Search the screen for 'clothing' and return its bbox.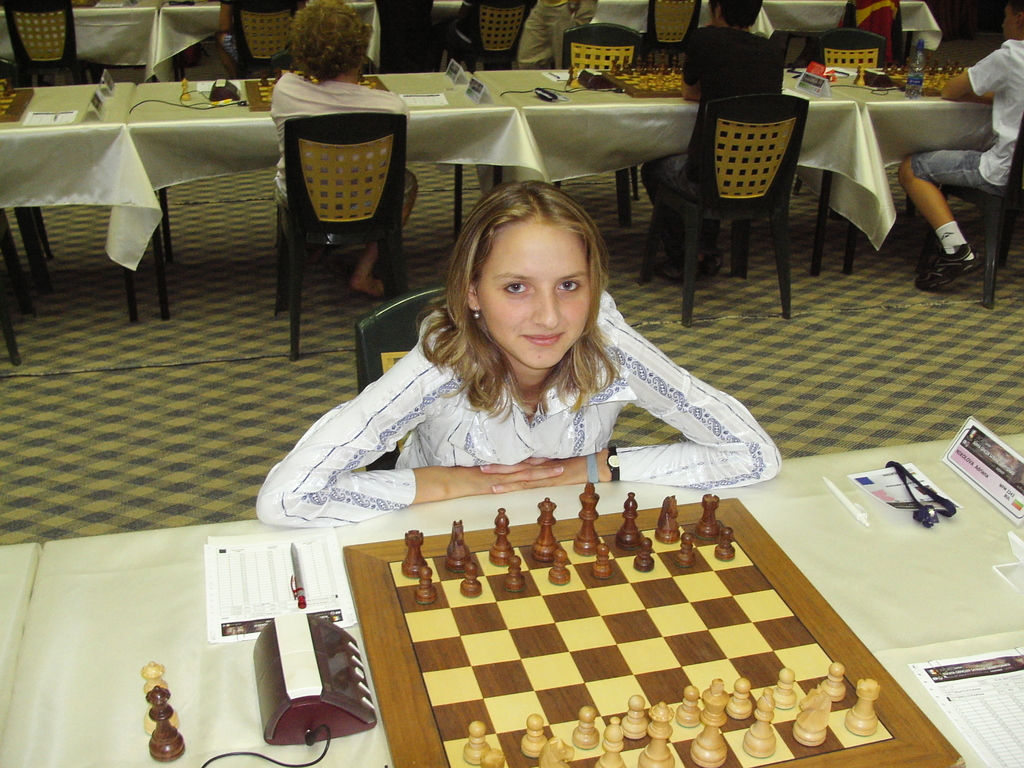
Found: 637,22,785,273.
